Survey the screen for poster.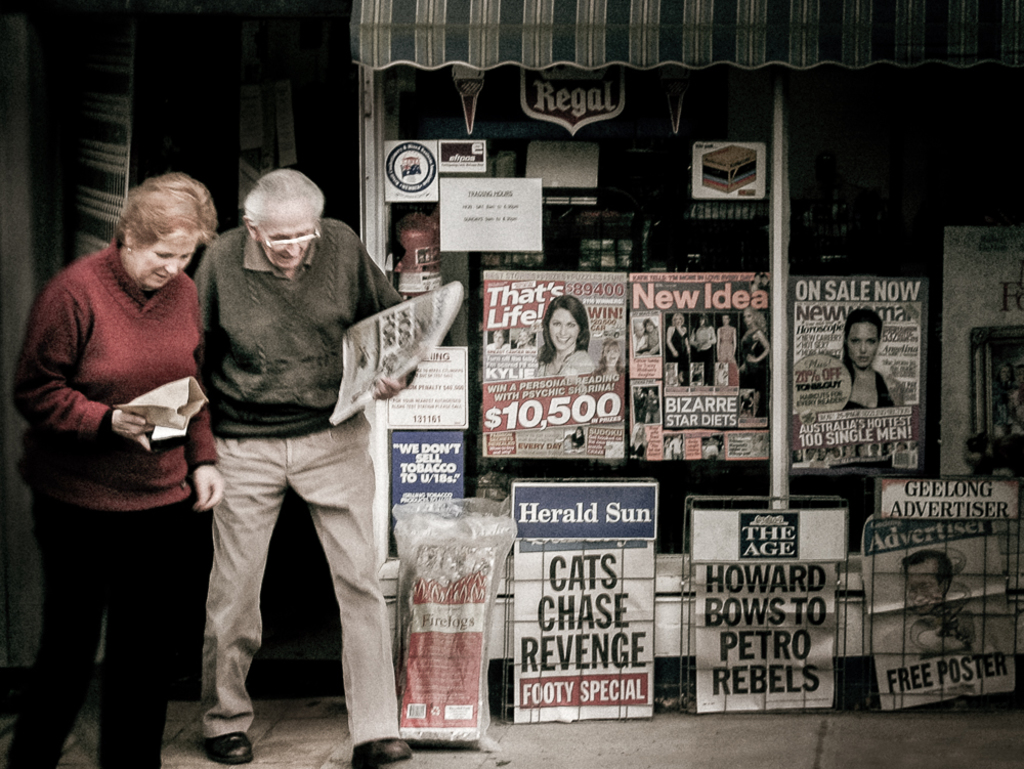
Survey found: select_region(515, 544, 658, 725).
